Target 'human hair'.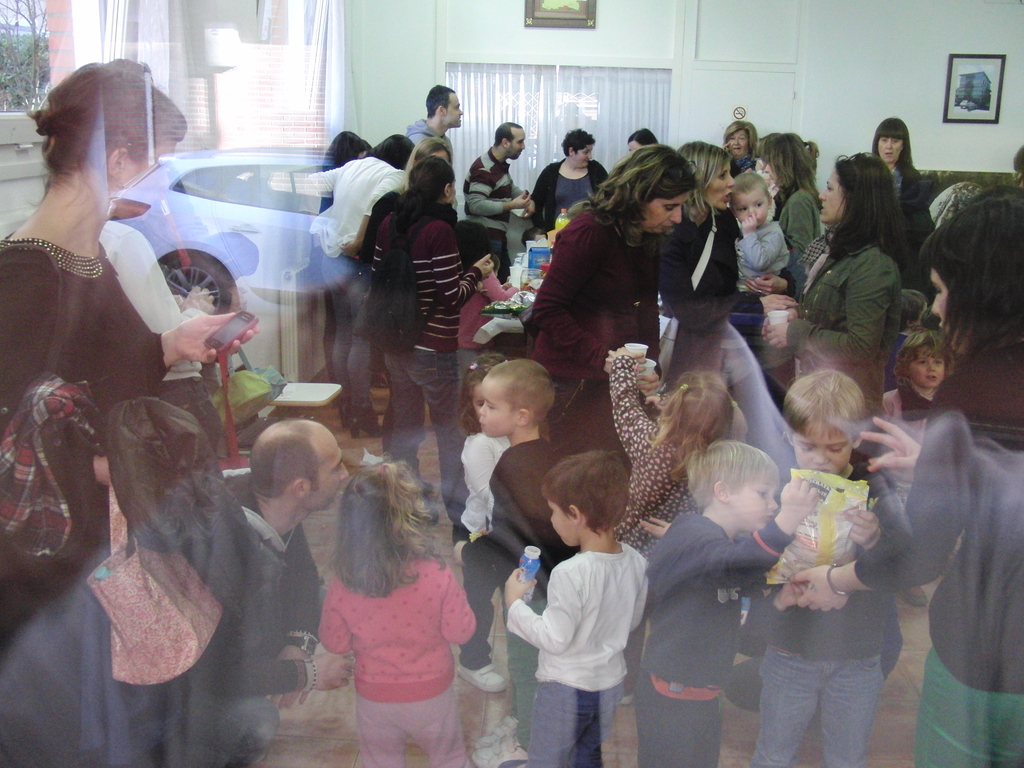
Target region: [left=318, top=127, right=374, bottom=168].
